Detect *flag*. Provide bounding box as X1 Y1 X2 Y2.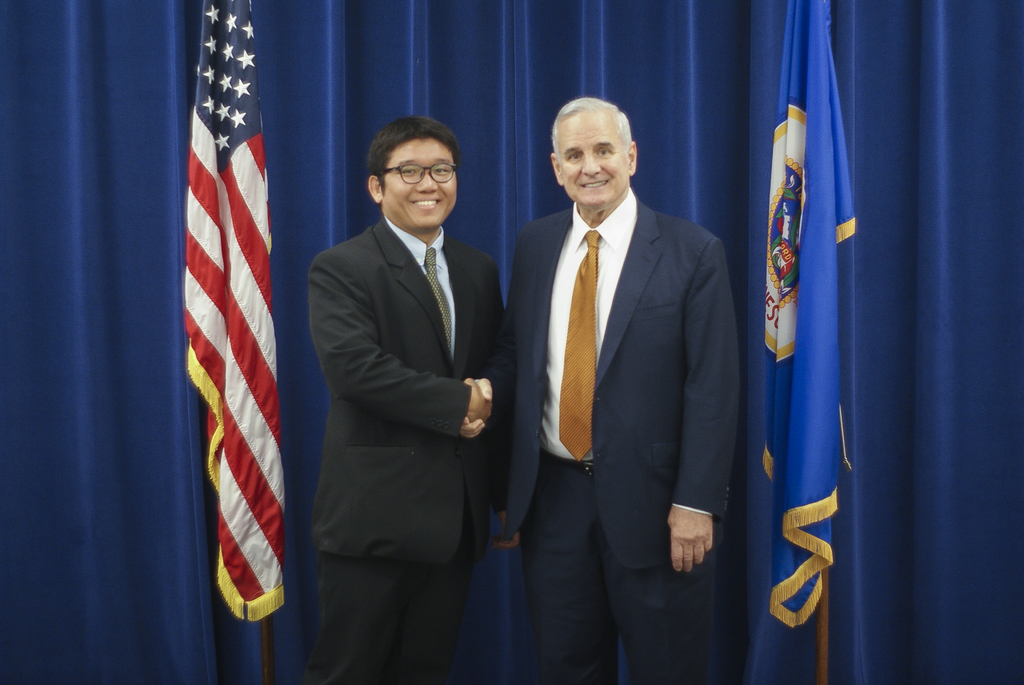
753 0 851 684.
